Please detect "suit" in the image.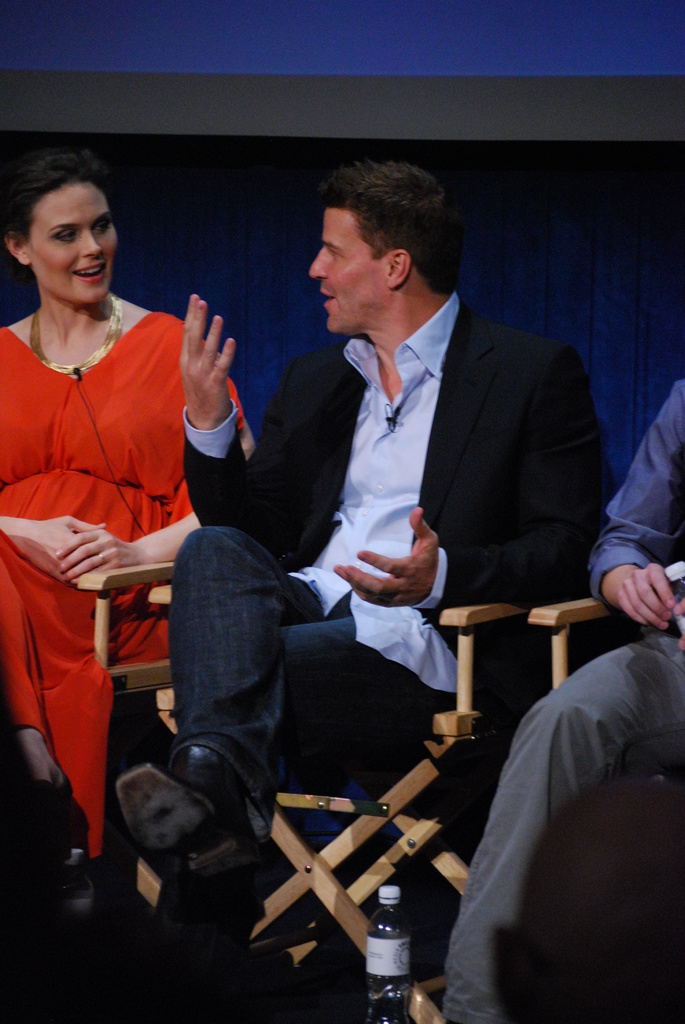
183,207,588,948.
